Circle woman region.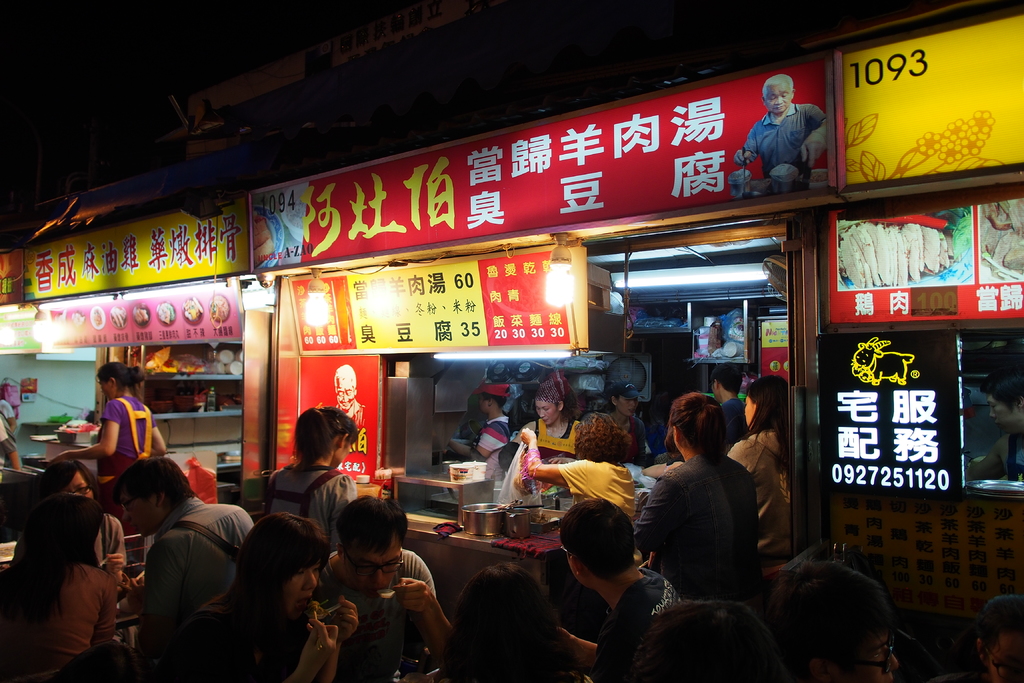
Region: left=720, top=374, right=795, bottom=556.
